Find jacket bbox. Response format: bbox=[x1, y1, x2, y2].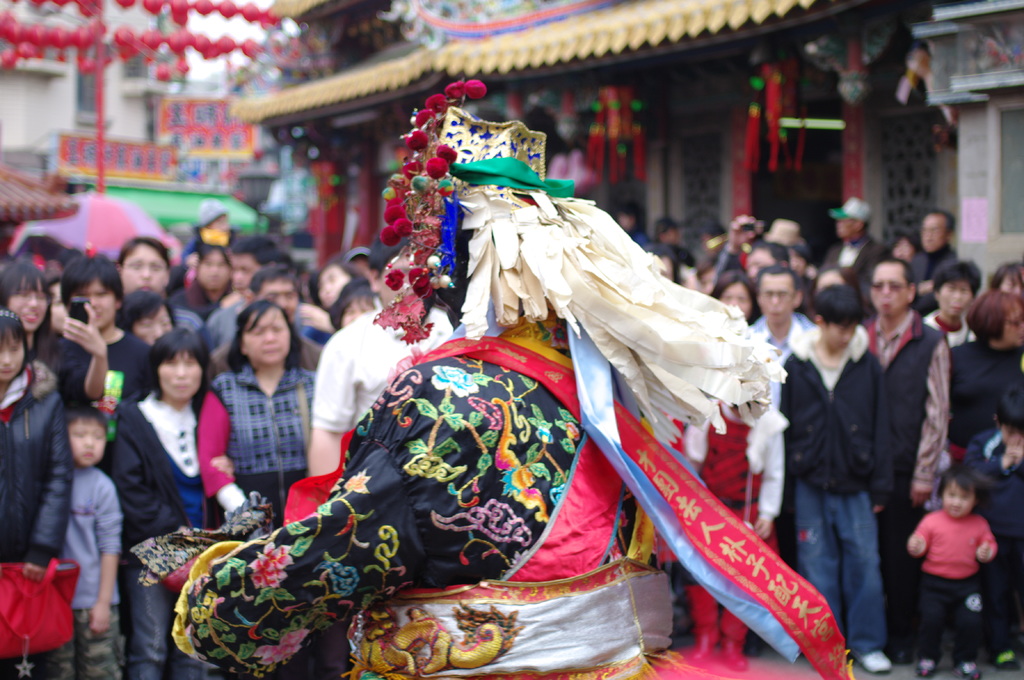
bbox=[870, 315, 948, 501].
